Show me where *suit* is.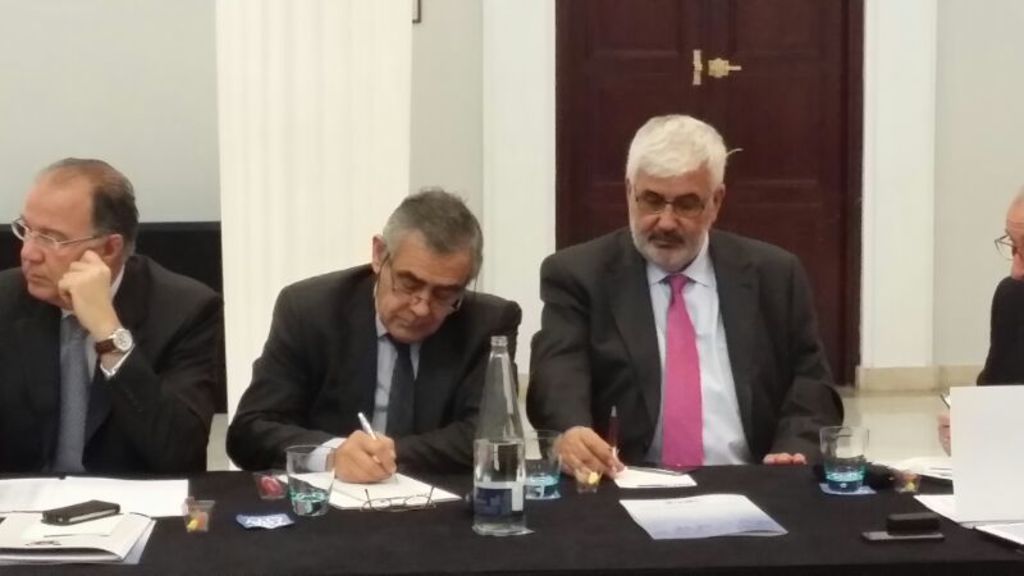
*suit* is at detection(221, 262, 521, 477).
